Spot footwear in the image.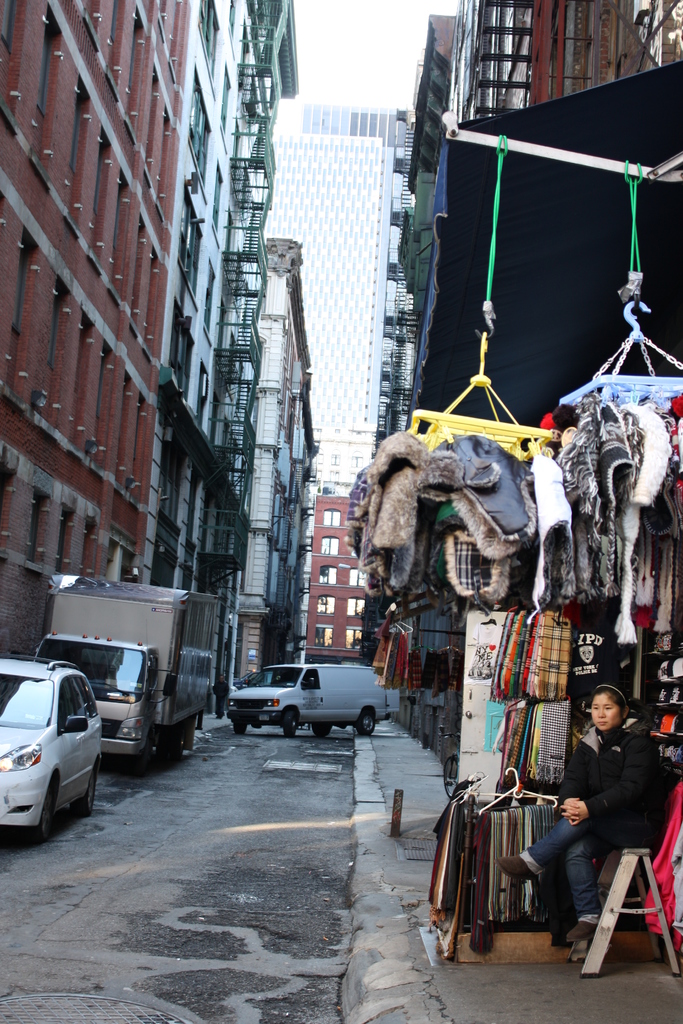
footwear found at bbox=(570, 917, 602, 941).
